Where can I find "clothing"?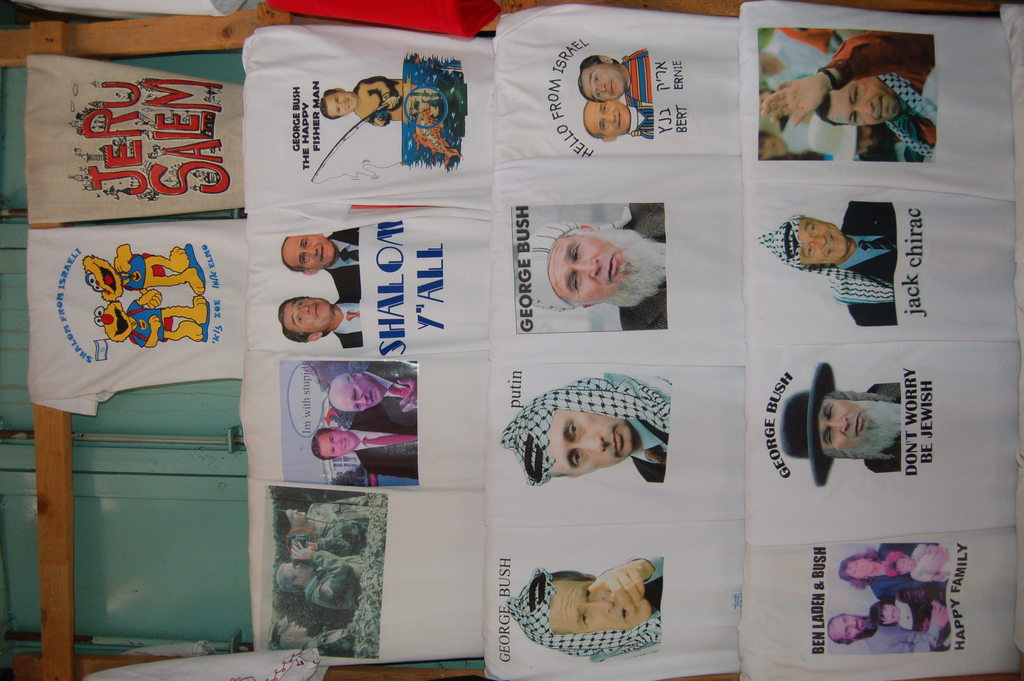
You can find it at 295,628,354,653.
